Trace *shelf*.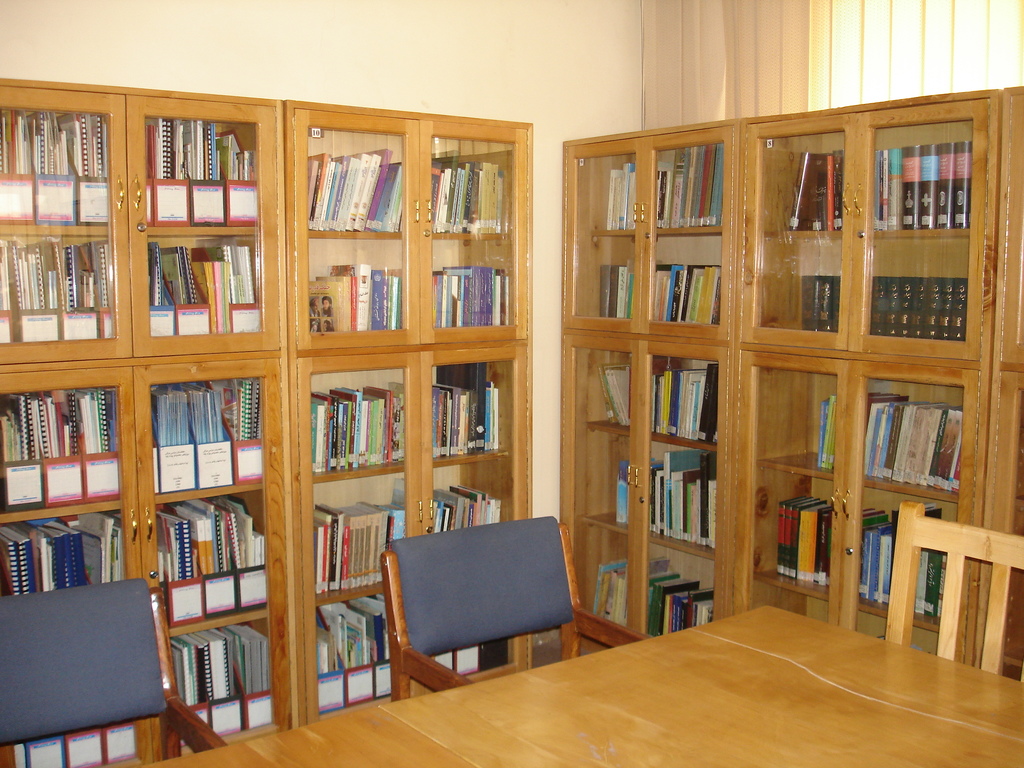
Traced to locate(575, 229, 644, 317).
